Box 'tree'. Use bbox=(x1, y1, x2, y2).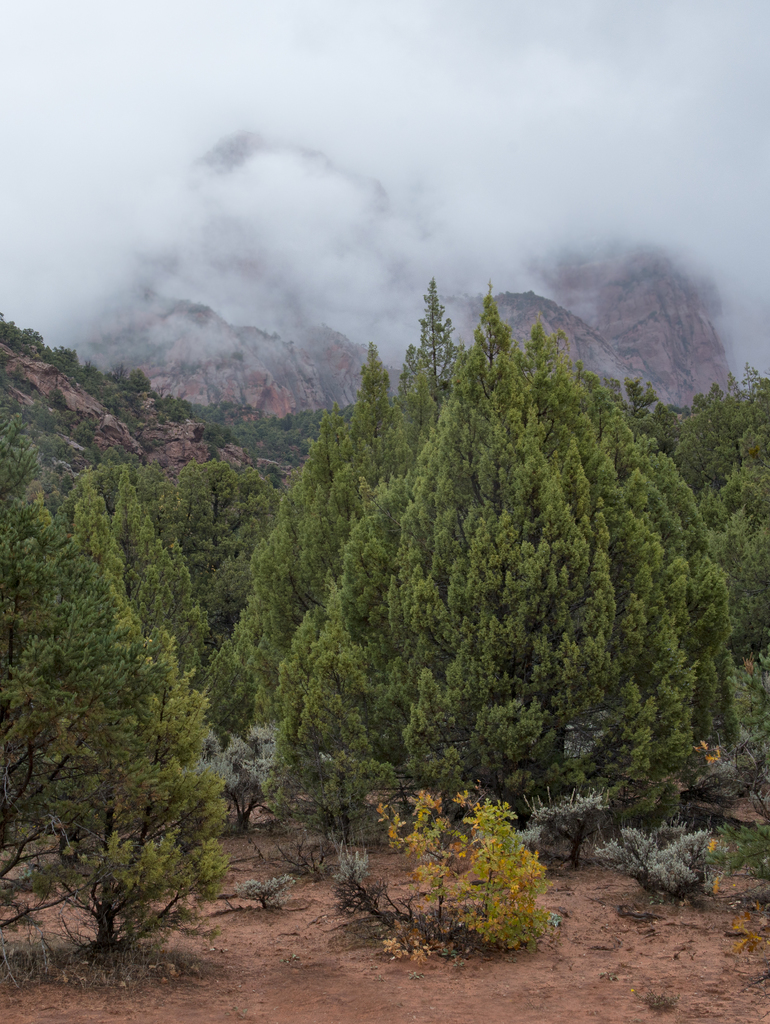
bbox=(68, 484, 236, 952).
